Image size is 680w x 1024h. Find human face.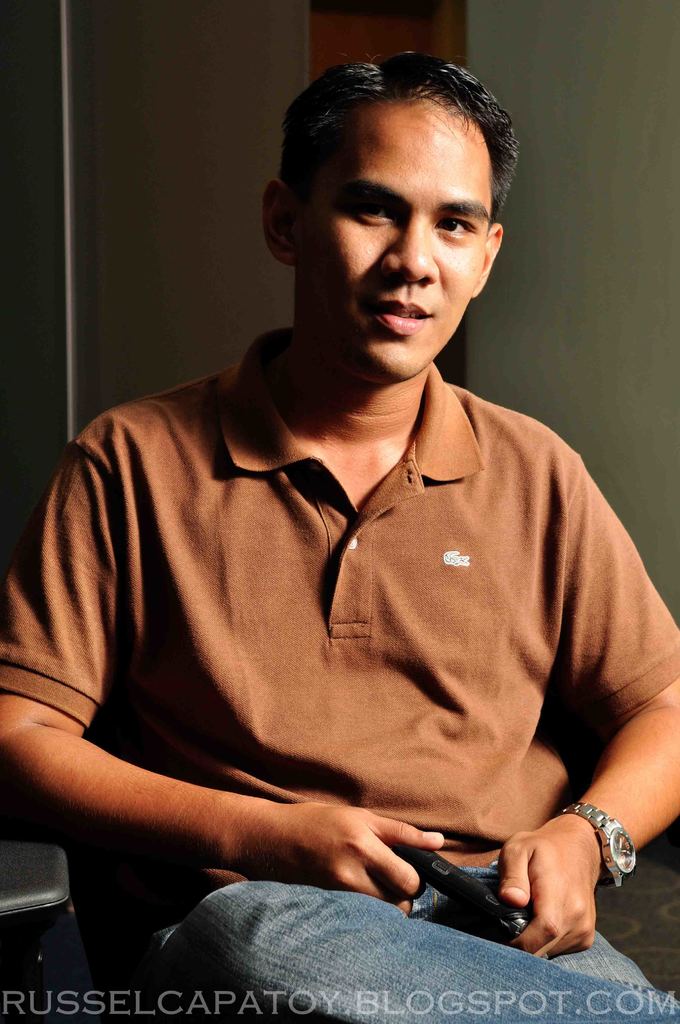
(left=287, top=97, right=492, bottom=385).
